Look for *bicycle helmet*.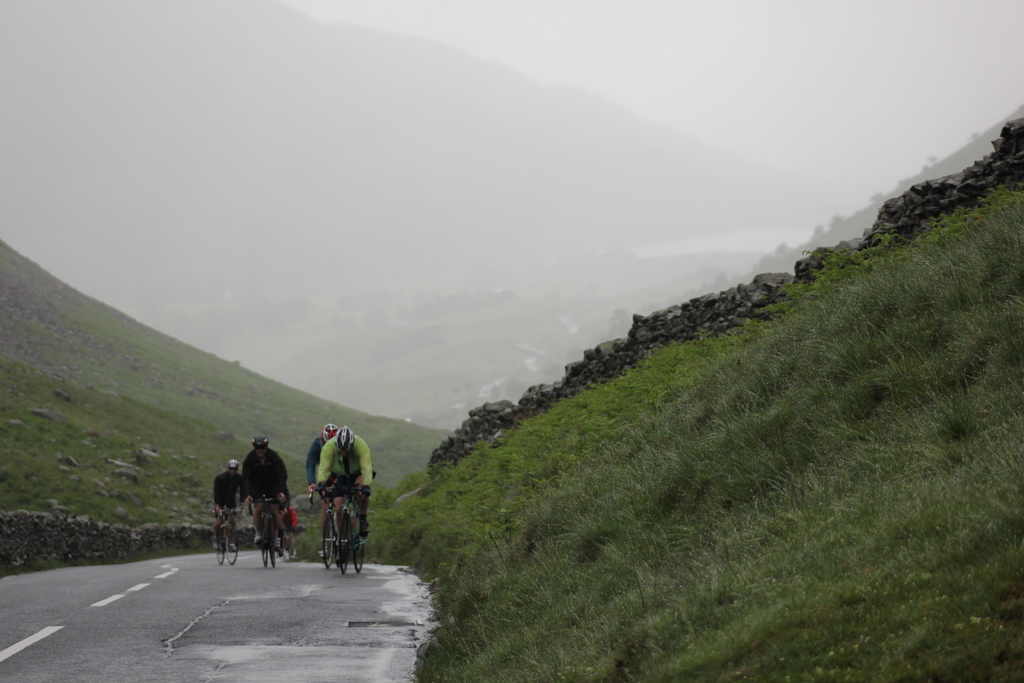
Found: region(337, 425, 353, 453).
